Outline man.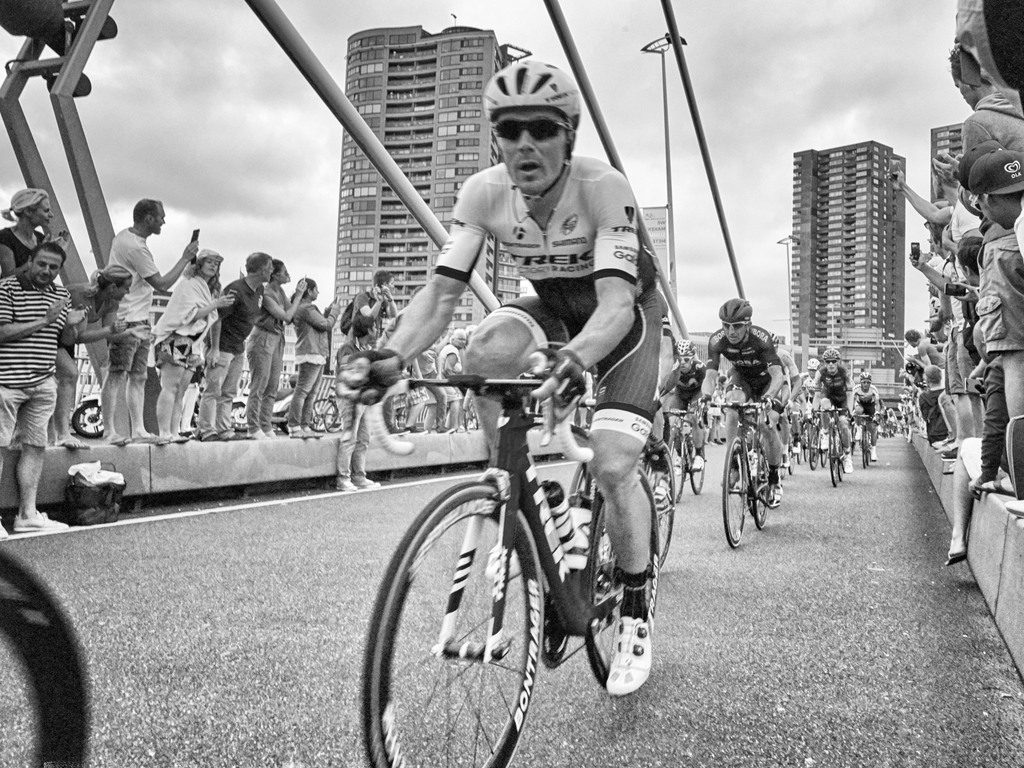
Outline: pyautogui.locateOnScreen(105, 200, 200, 445).
